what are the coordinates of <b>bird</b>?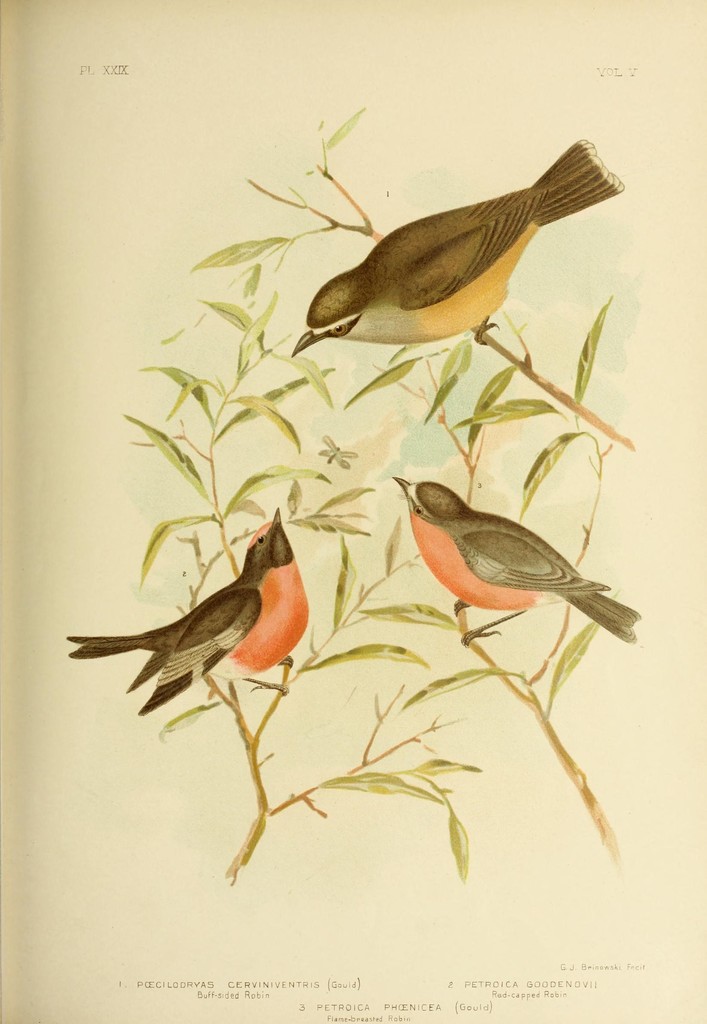
<bbox>384, 475, 642, 650</bbox>.
